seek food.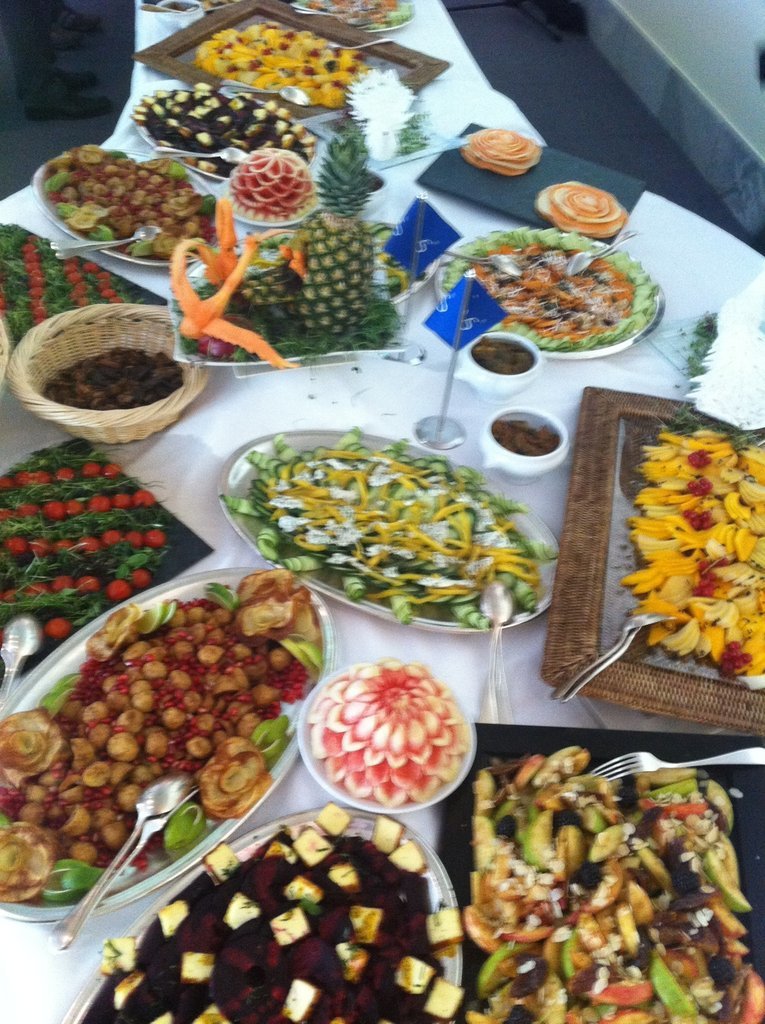
box=[609, 405, 764, 687].
